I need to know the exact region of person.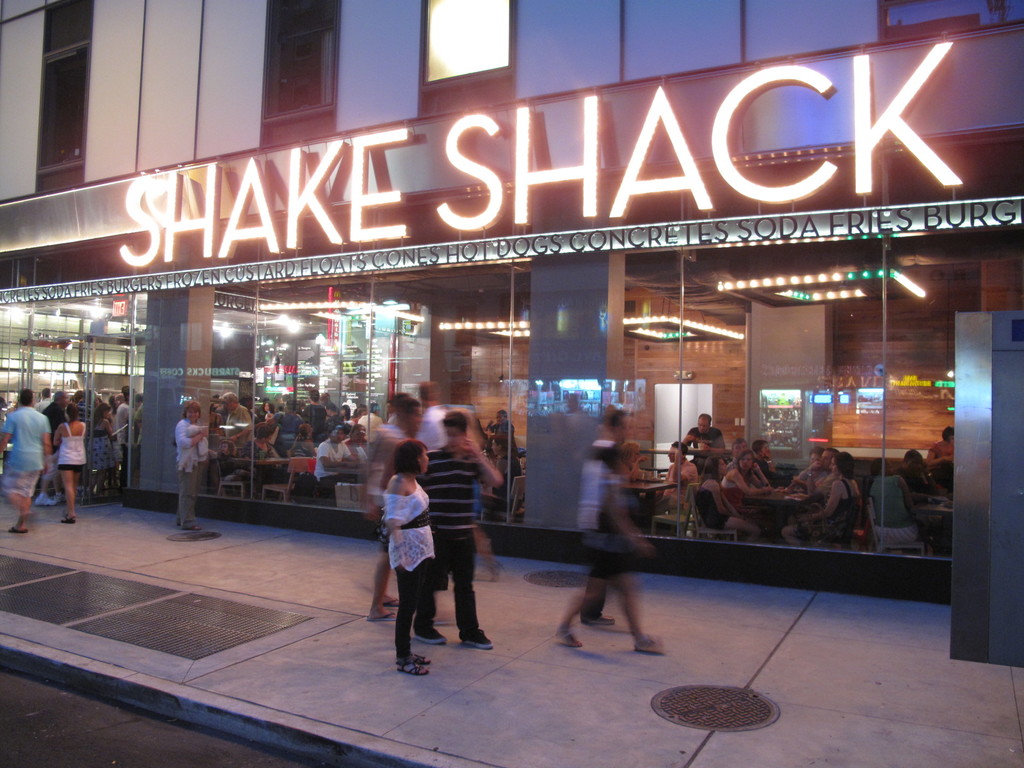
Region: crop(58, 405, 81, 523).
